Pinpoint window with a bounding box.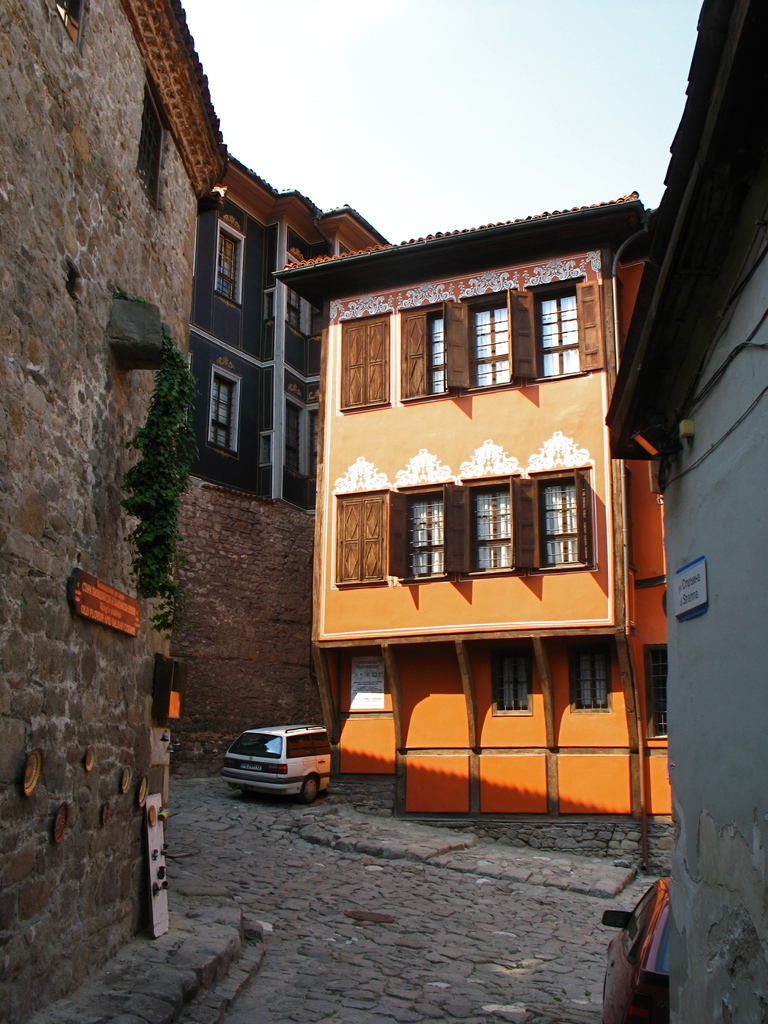
<box>463,475,516,577</box>.
